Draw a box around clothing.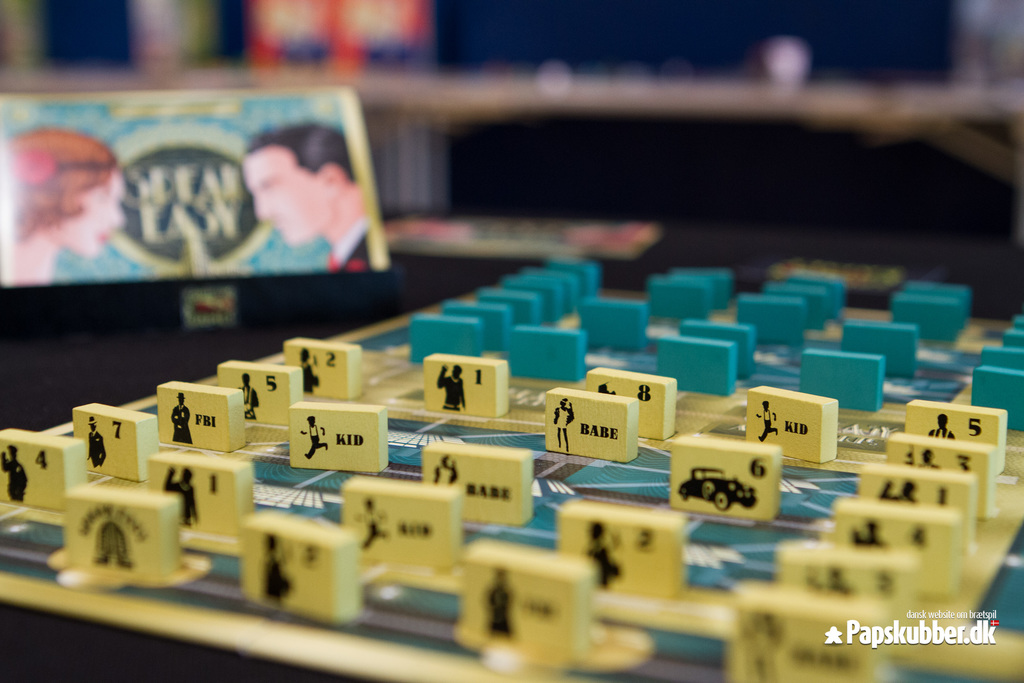
328/214/367/275.
